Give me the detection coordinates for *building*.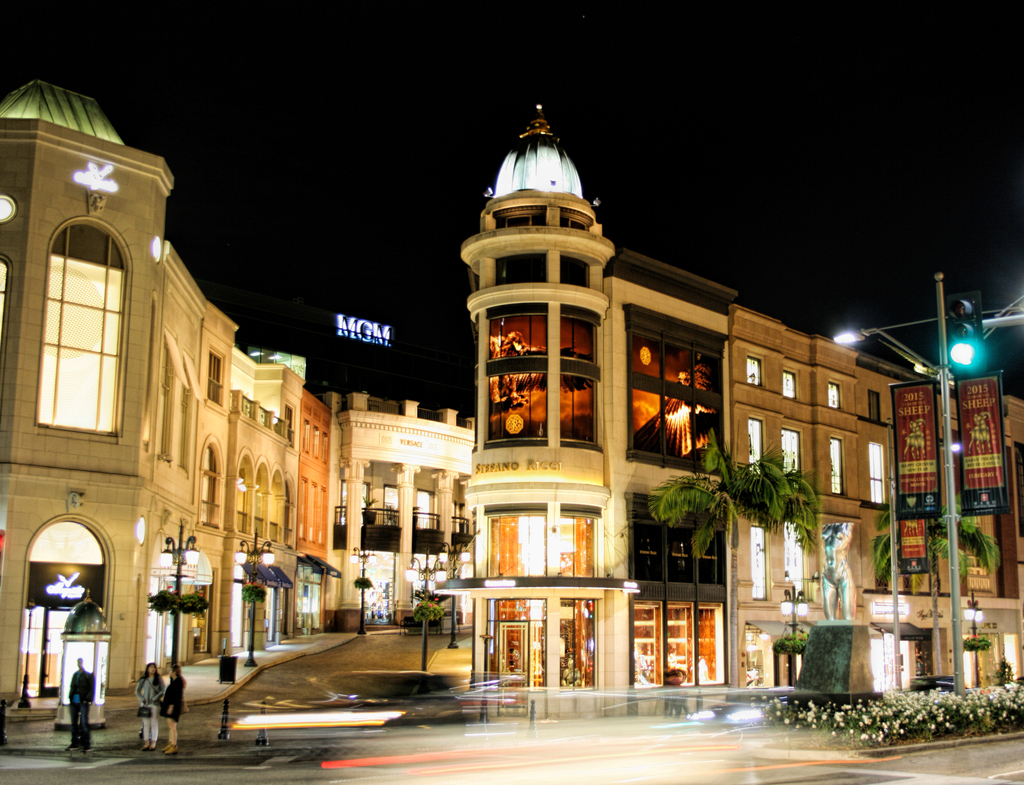
[735, 303, 1023, 688].
